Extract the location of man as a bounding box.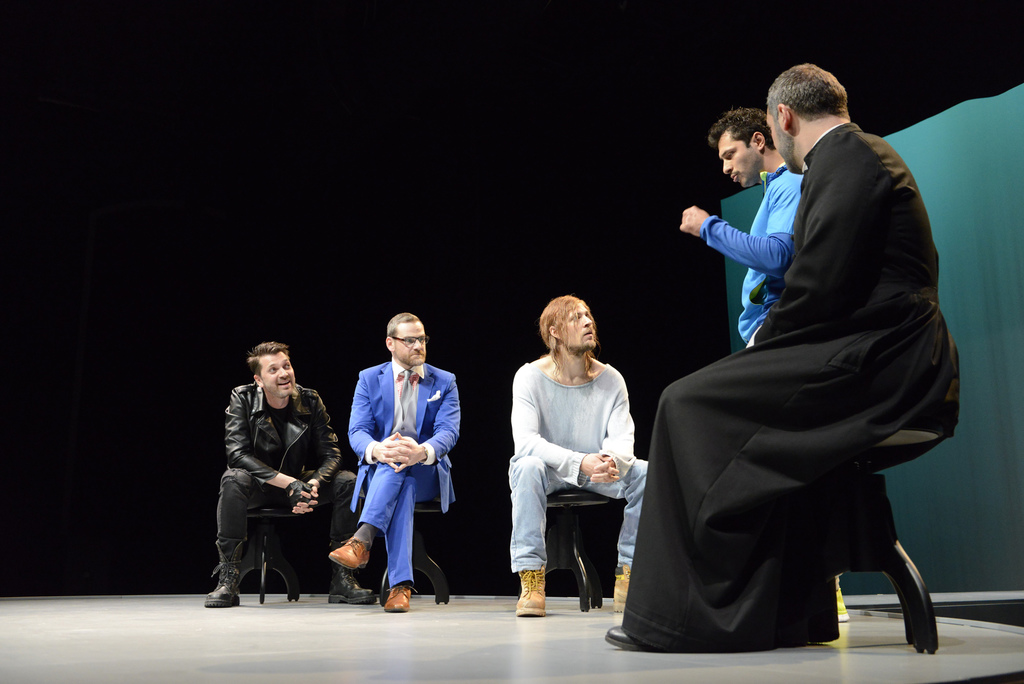
crop(209, 338, 340, 613).
